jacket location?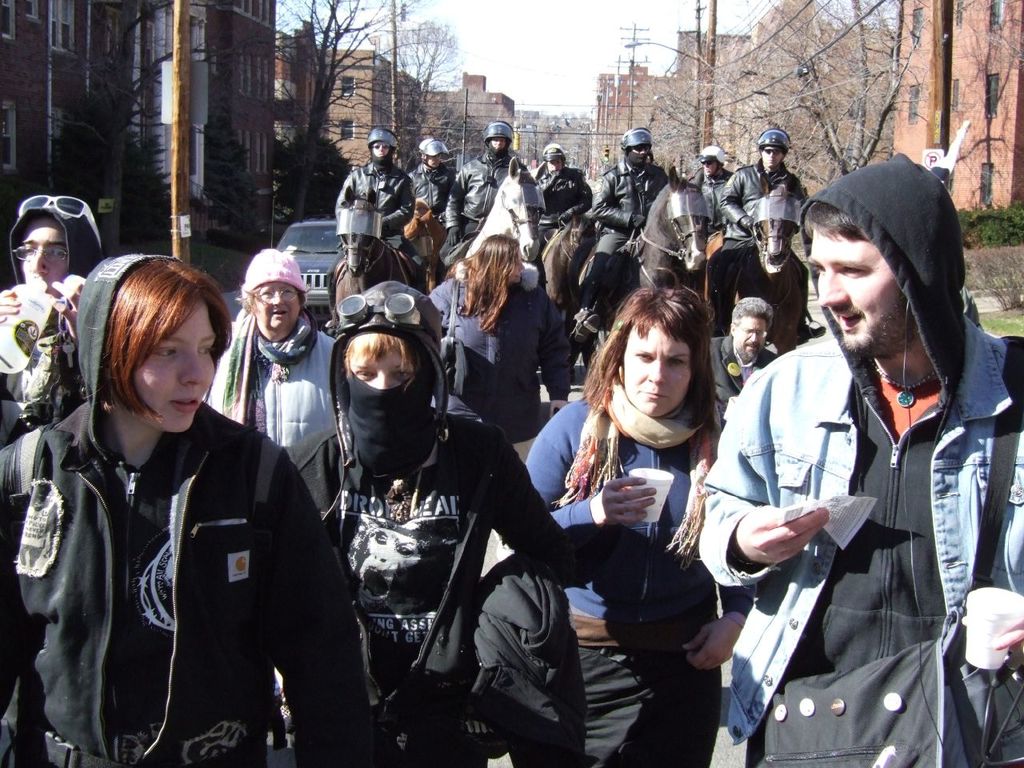
585 158 671 237
